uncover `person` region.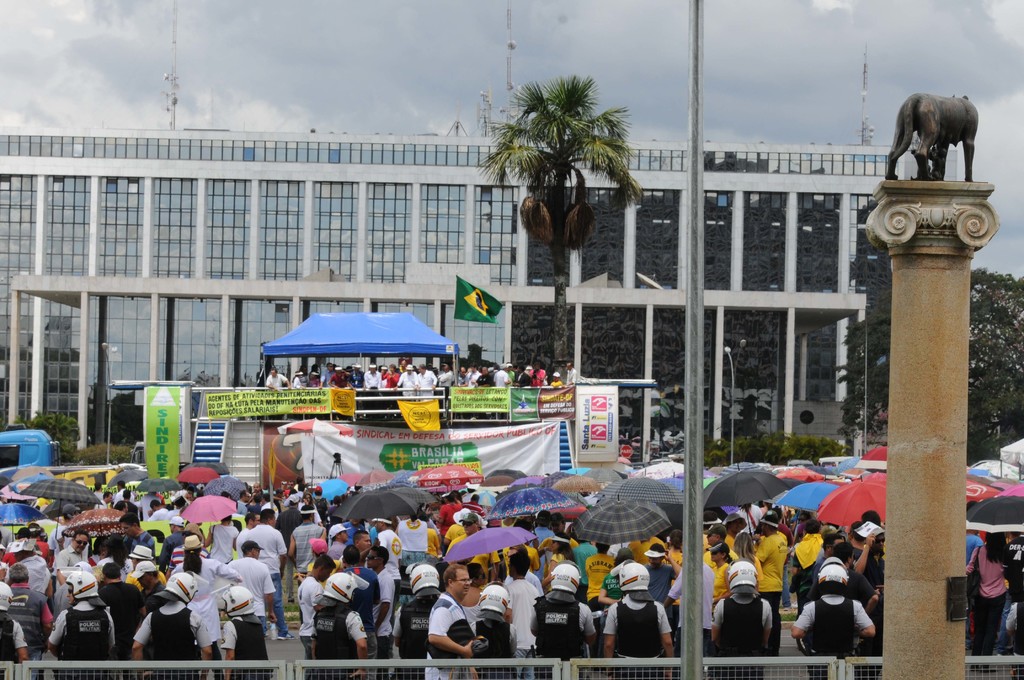
Uncovered: <bbox>377, 368, 402, 391</bbox>.
